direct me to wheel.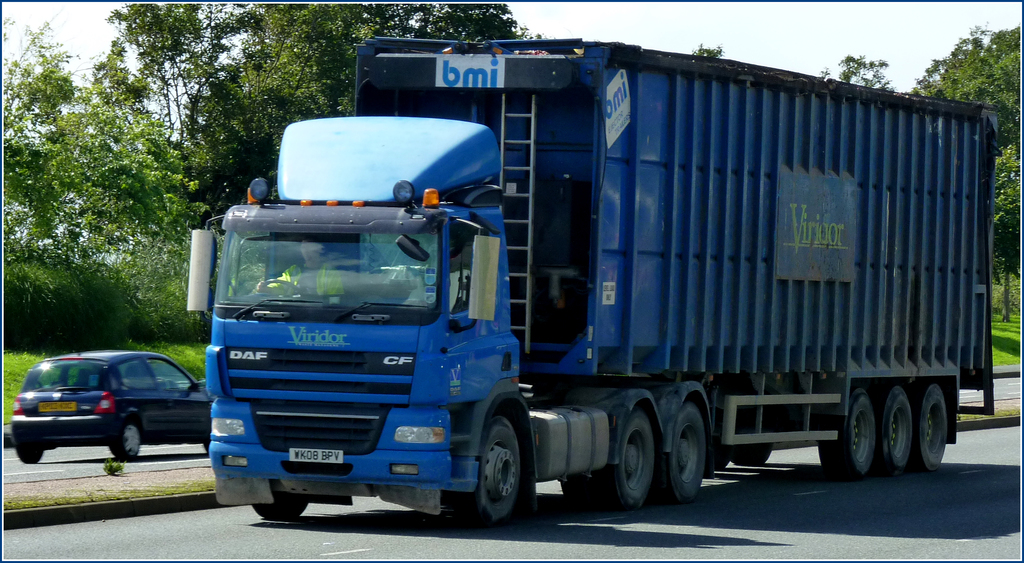
Direction: locate(444, 412, 527, 529).
